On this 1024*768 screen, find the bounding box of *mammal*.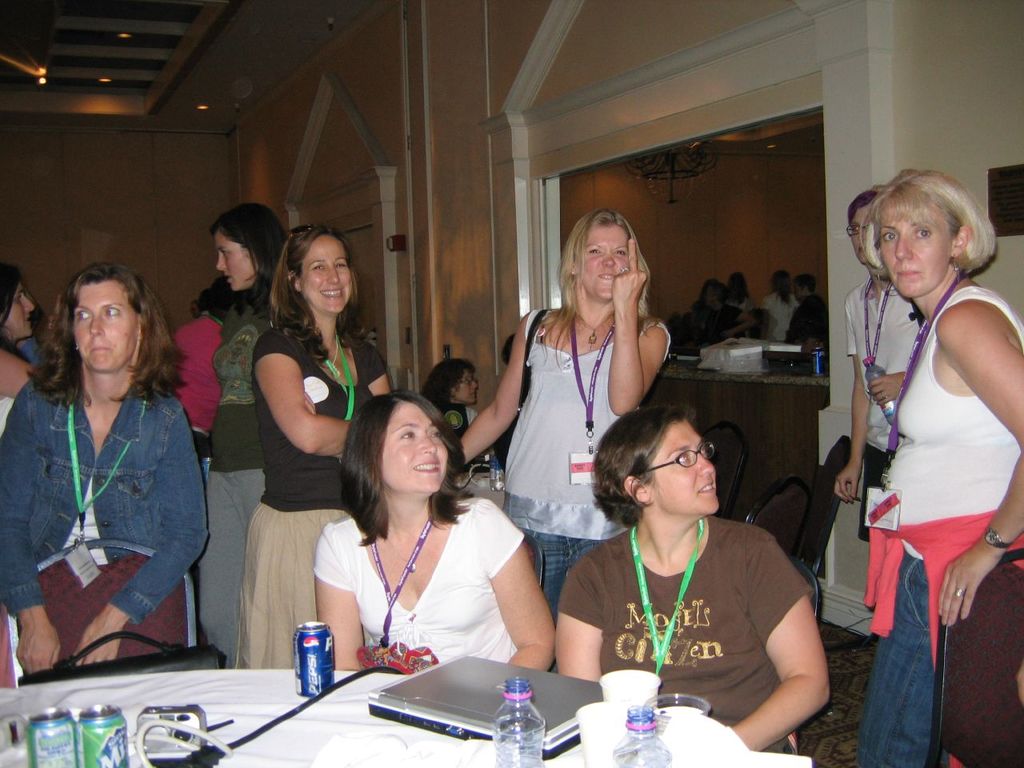
Bounding box: rect(543, 404, 848, 731).
